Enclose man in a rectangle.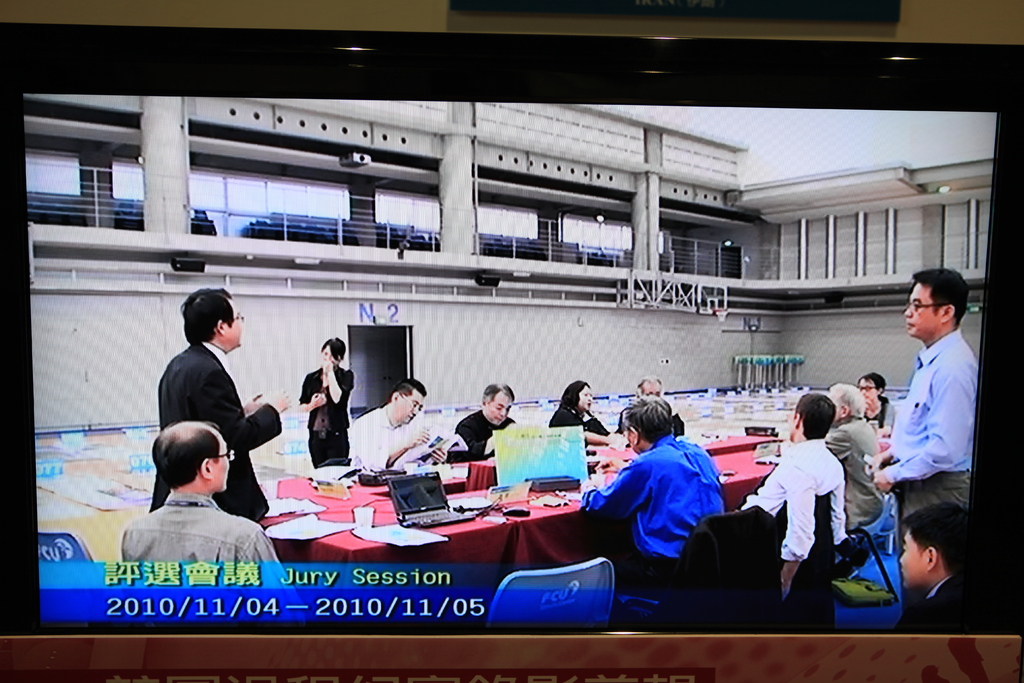
613/372/676/434.
